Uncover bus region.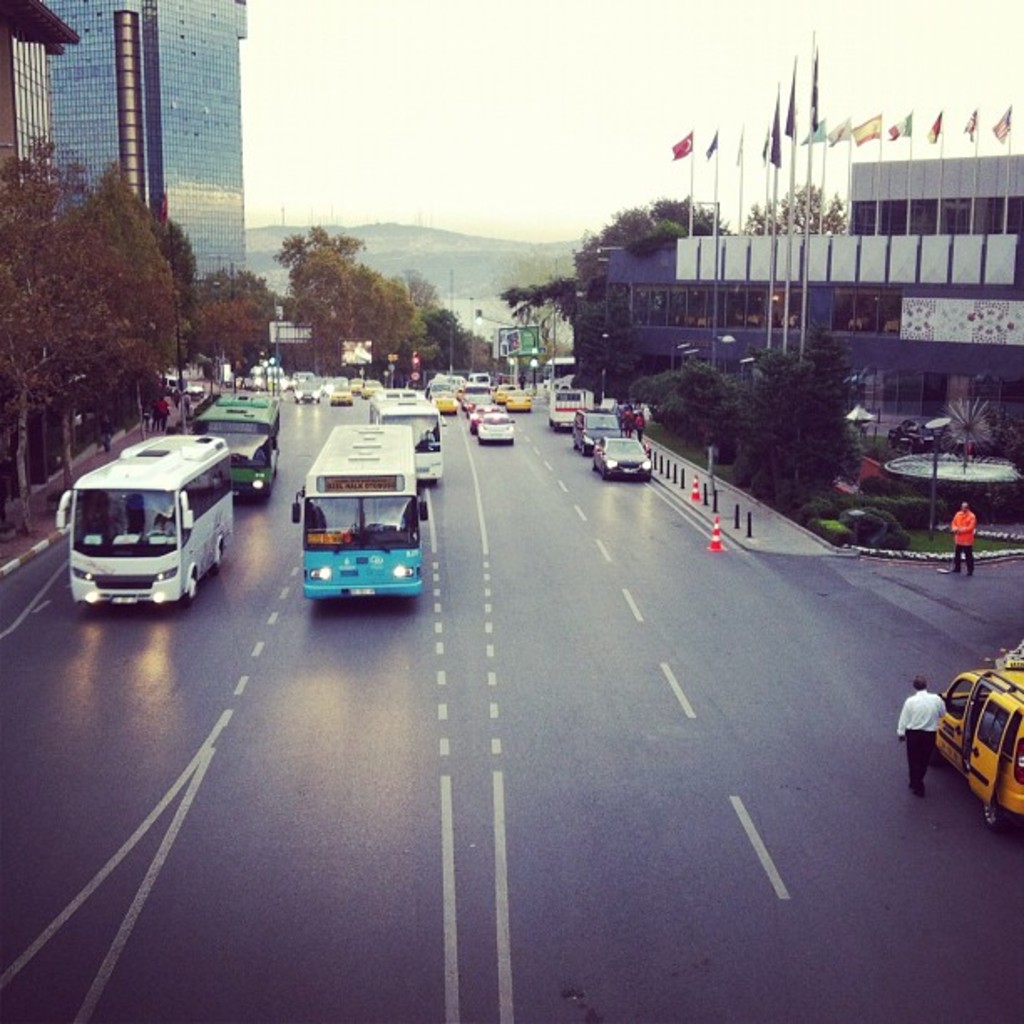
Uncovered: region(52, 425, 241, 612).
